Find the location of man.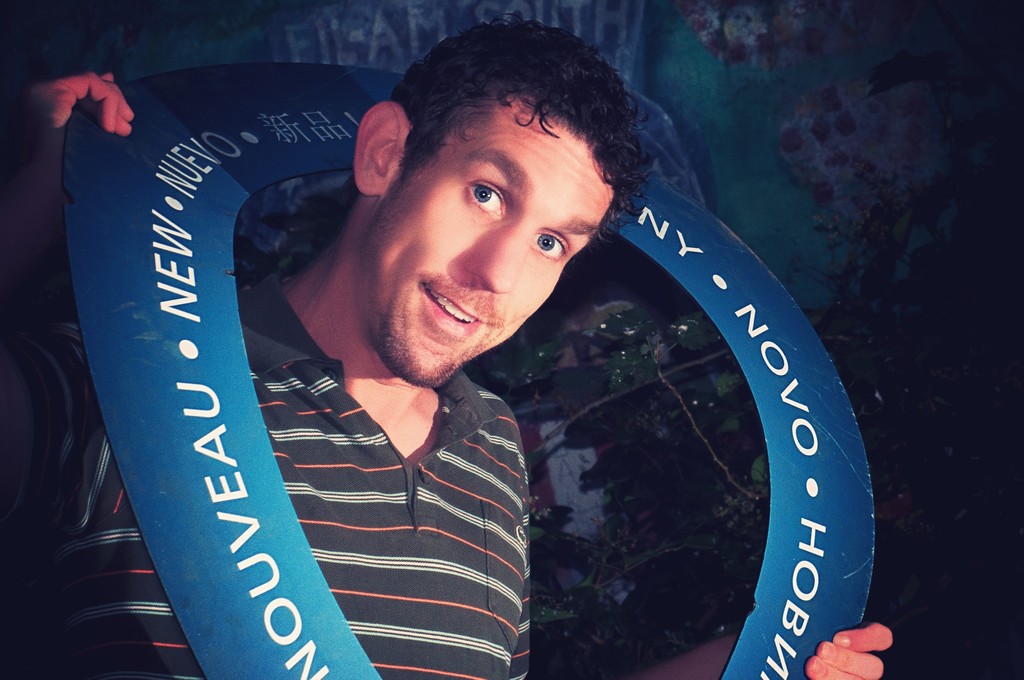
Location: box(0, 19, 901, 679).
